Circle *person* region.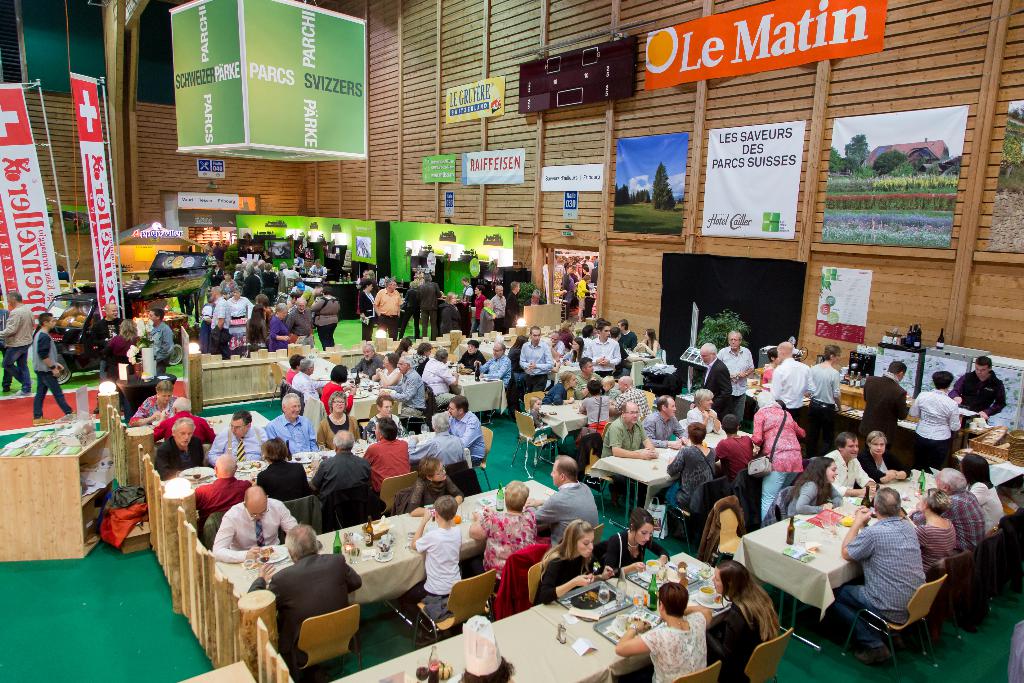
Region: bbox=[257, 438, 307, 487].
